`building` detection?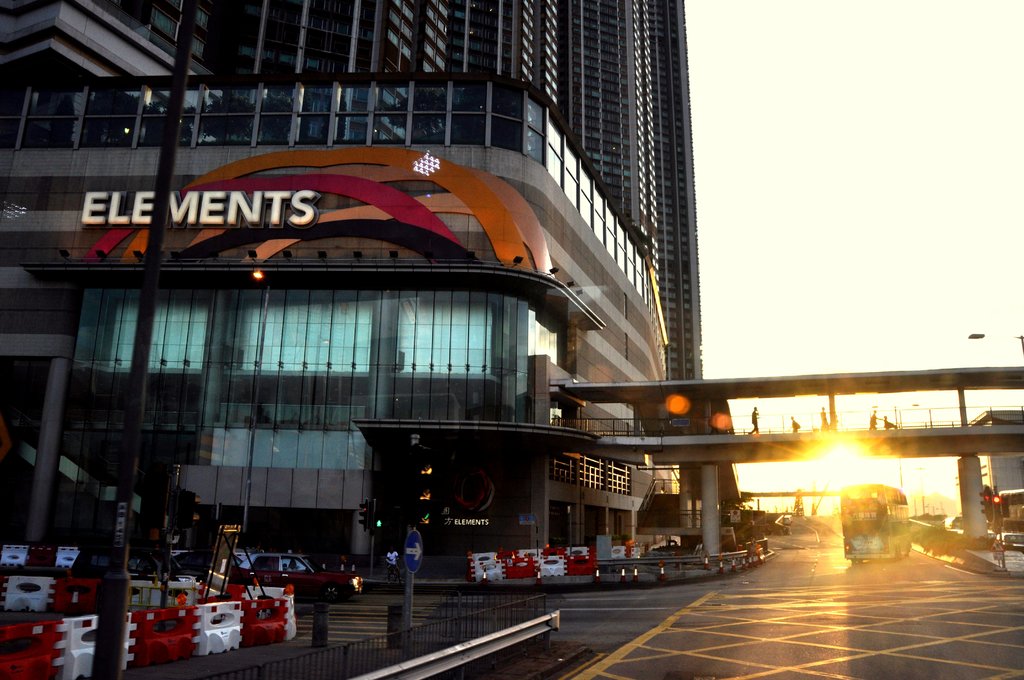
pyautogui.locateOnScreen(3, 0, 702, 572)
